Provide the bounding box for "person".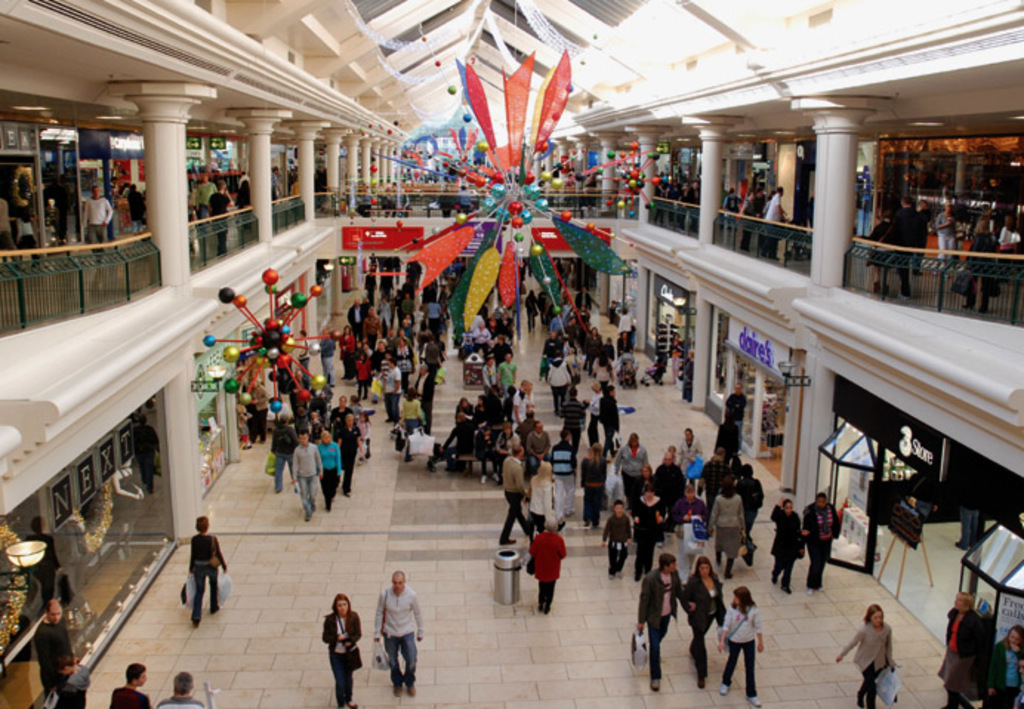
Rect(186, 520, 226, 629).
